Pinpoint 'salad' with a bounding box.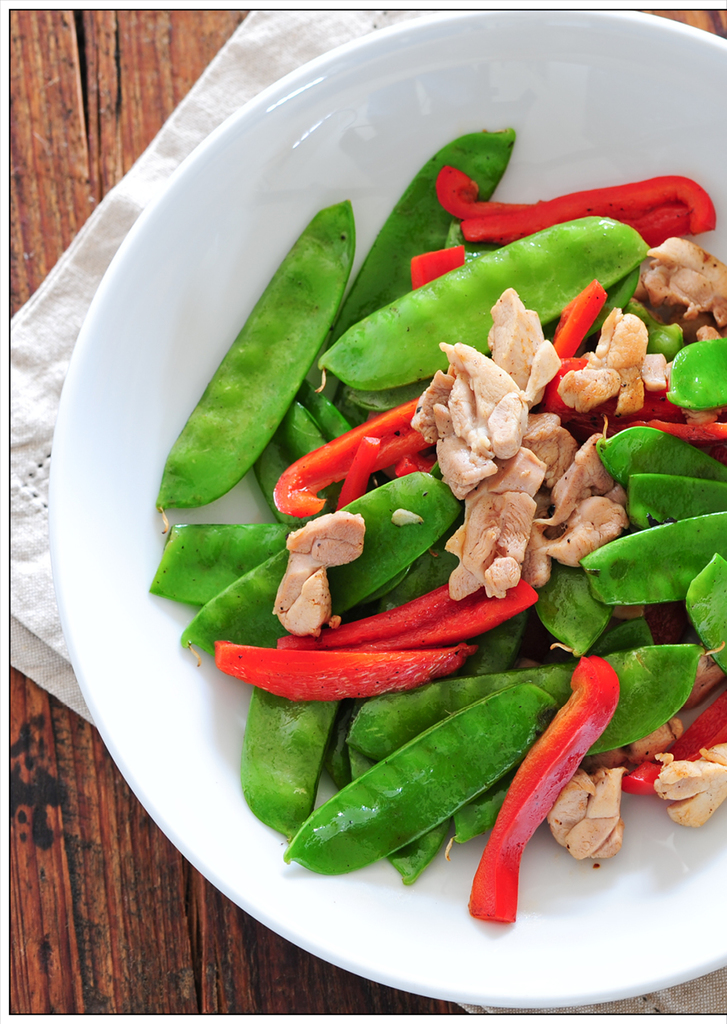
bbox=(140, 124, 726, 948).
